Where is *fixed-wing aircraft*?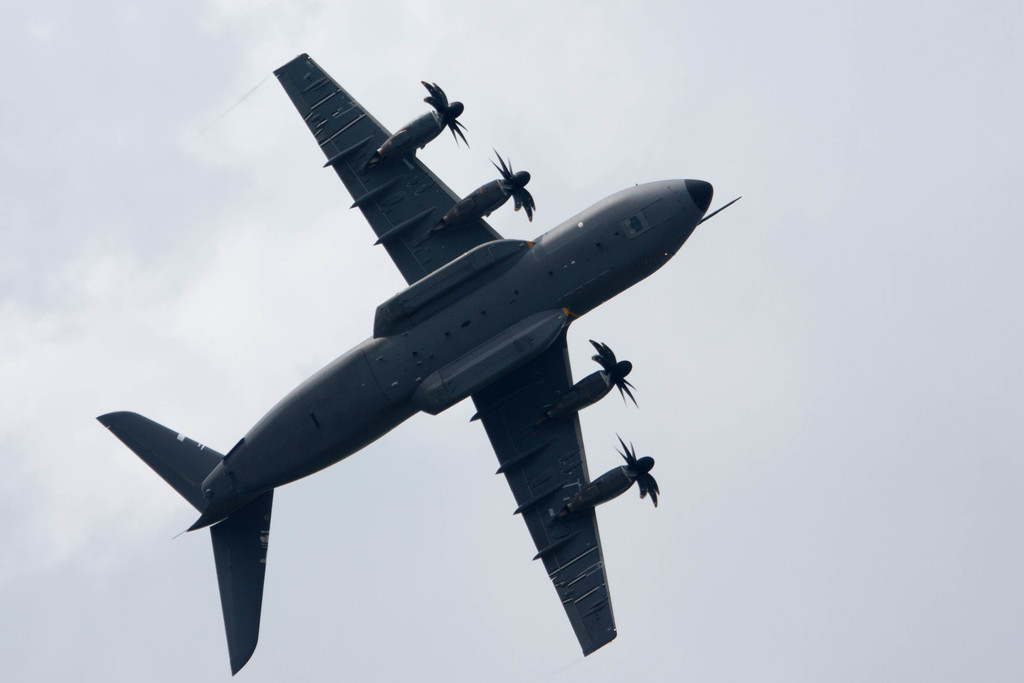
bbox=(85, 47, 753, 677).
